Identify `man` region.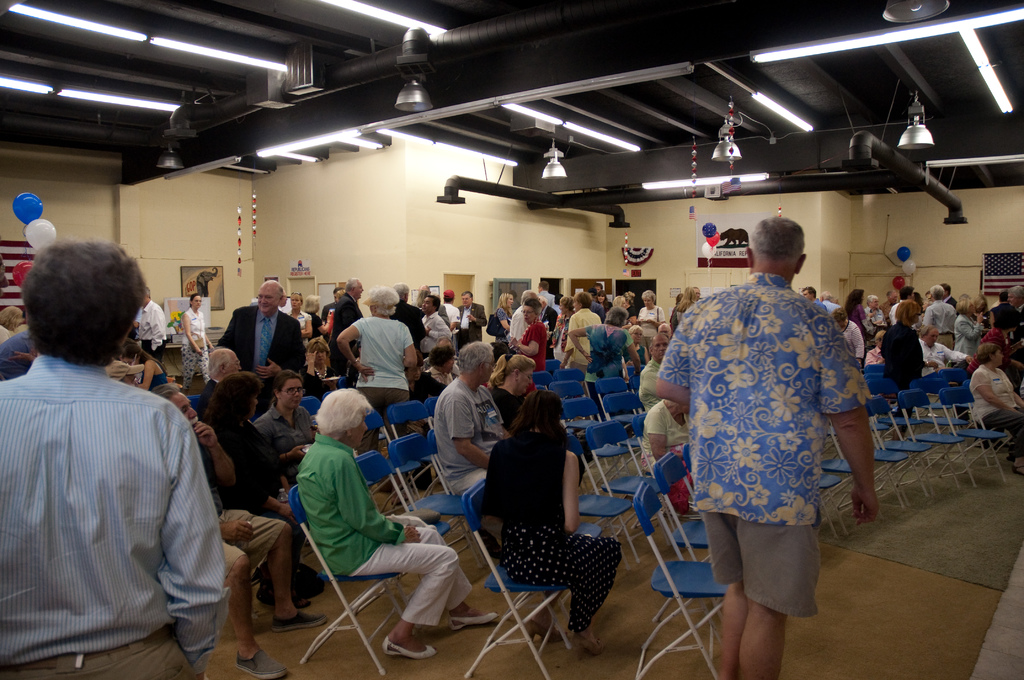
Region: 455, 290, 484, 339.
